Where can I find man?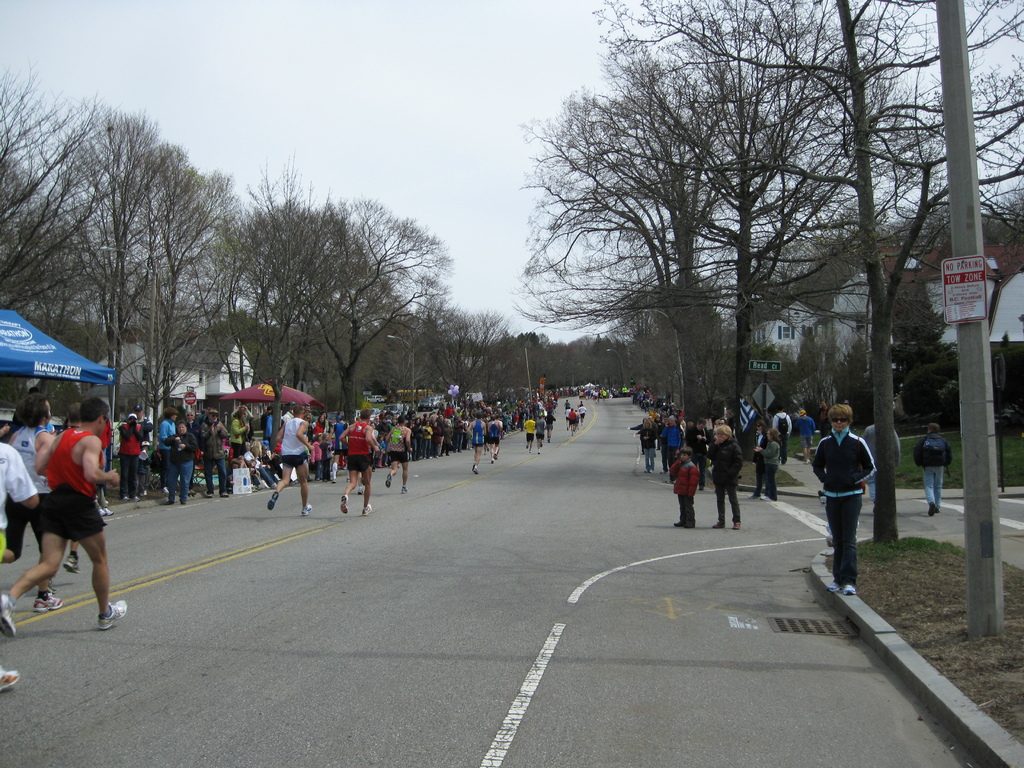
You can find it at [795, 408, 817, 461].
